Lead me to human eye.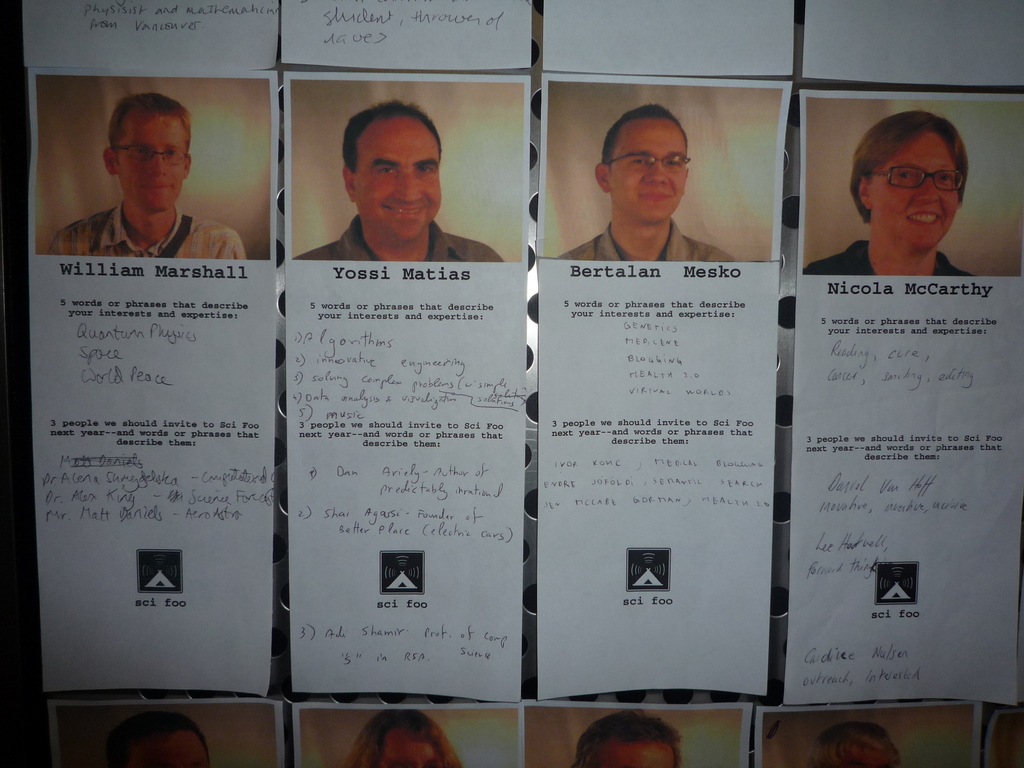
Lead to bbox=(413, 159, 433, 176).
